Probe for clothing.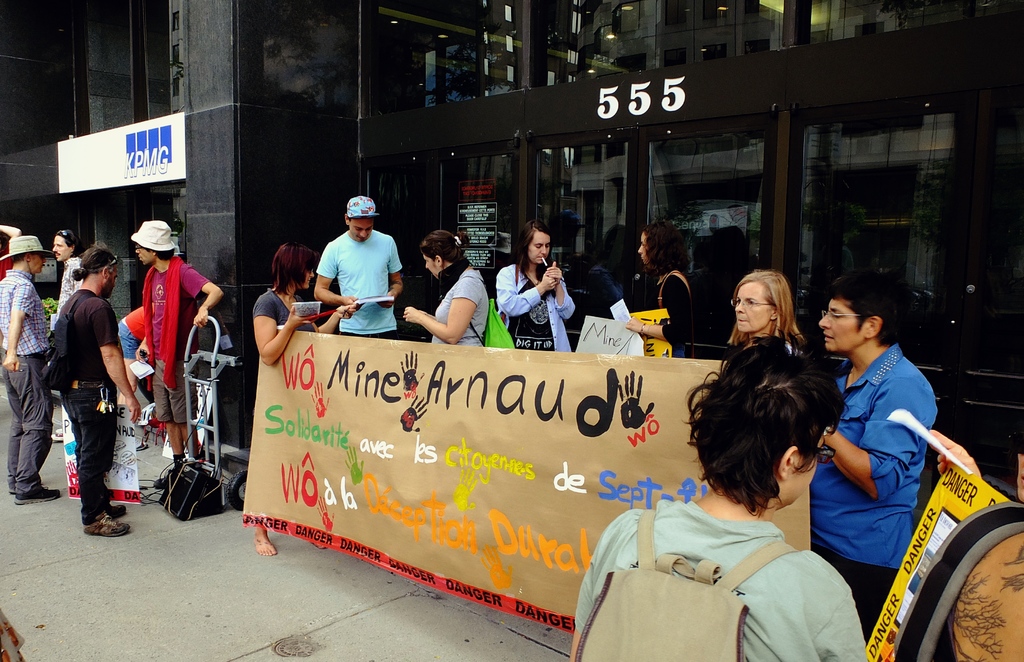
Probe result: 309:216:401:319.
